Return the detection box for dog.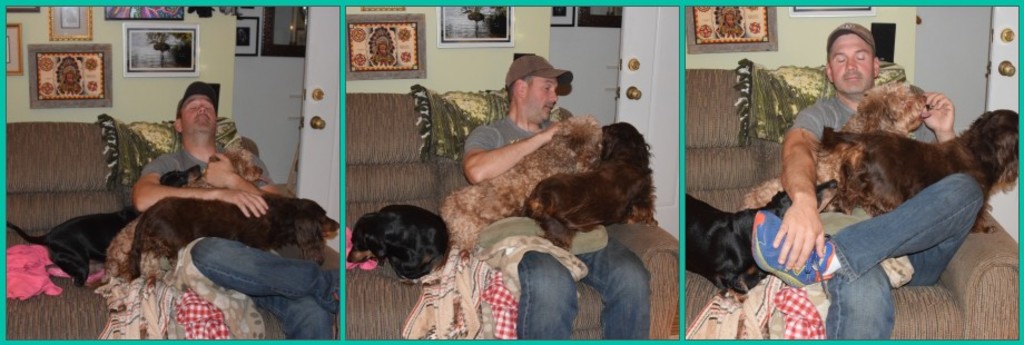
BBox(740, 78, 935, 213).
